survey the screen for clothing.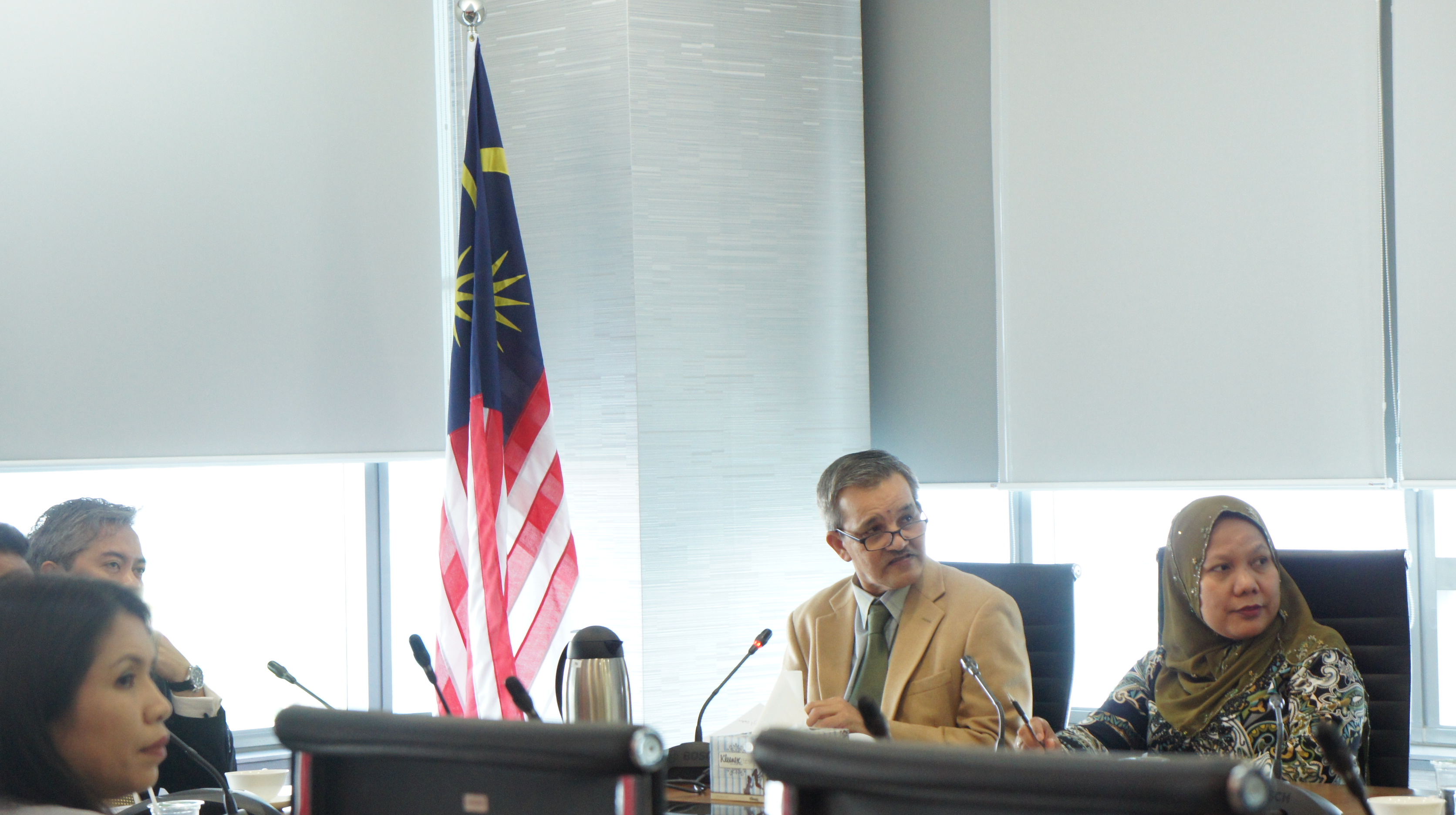
Survey found: bbox(60, 297, 103, 354).
